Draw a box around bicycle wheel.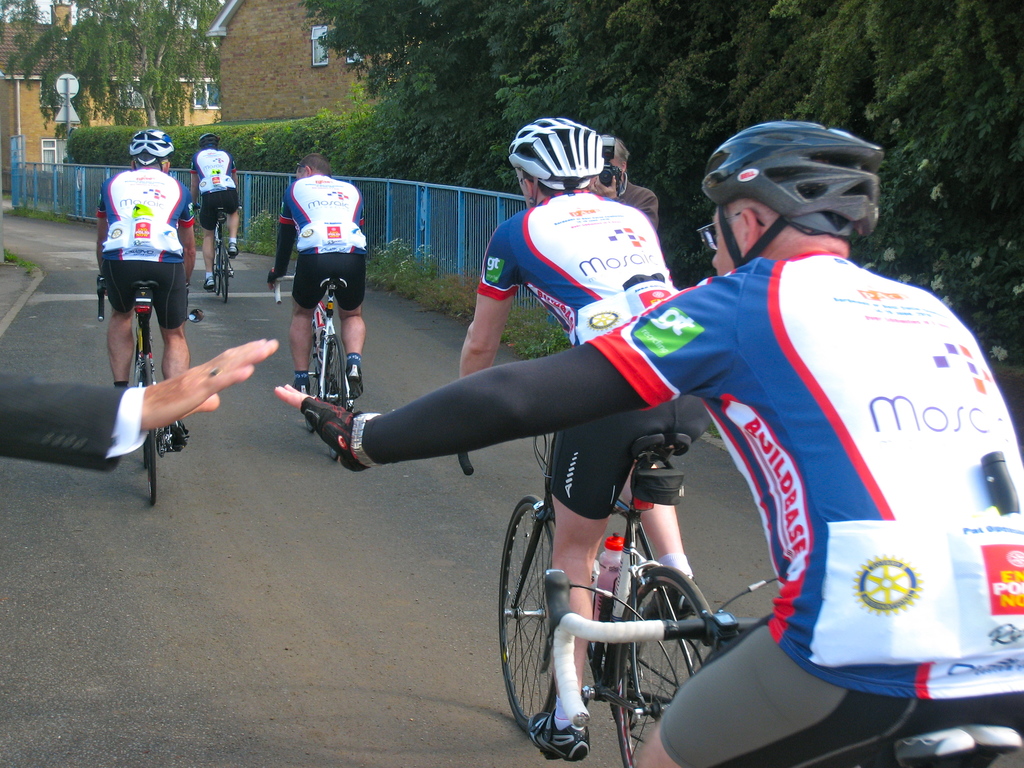
locate(219, 234, 230, 305).
